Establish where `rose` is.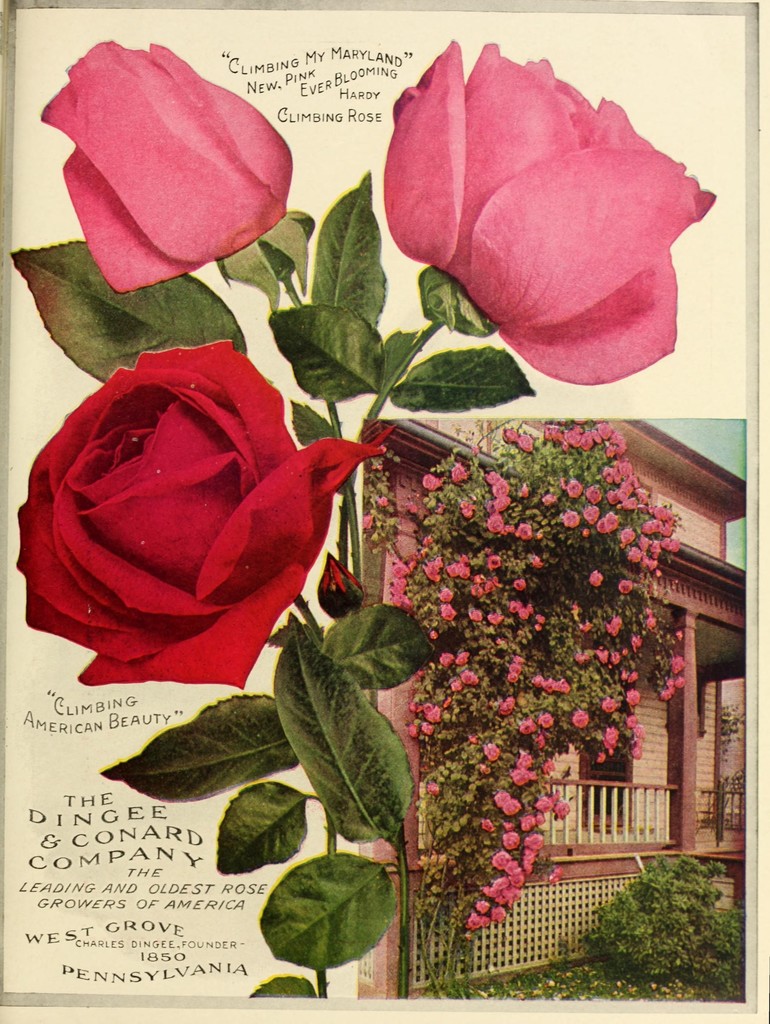
Established at [x1=14, y1=335, x2=389, y2=689].
